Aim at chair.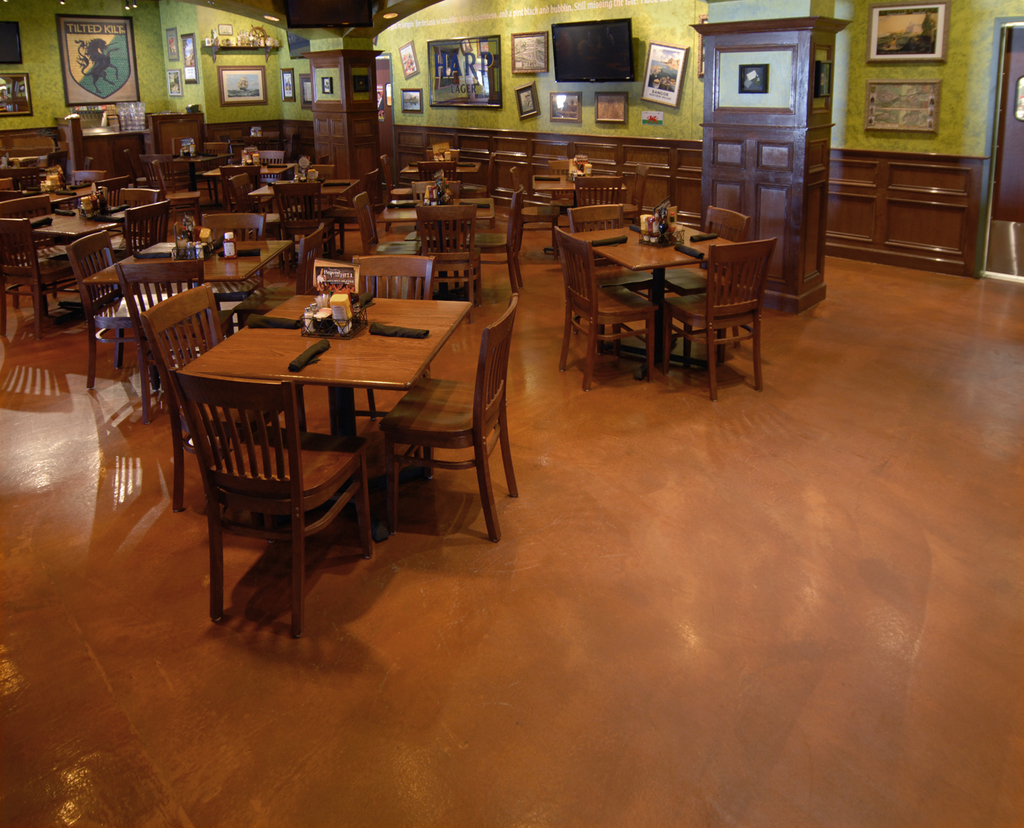
Aimed at [x1=256, y1=148, x2=279, y2=162].
